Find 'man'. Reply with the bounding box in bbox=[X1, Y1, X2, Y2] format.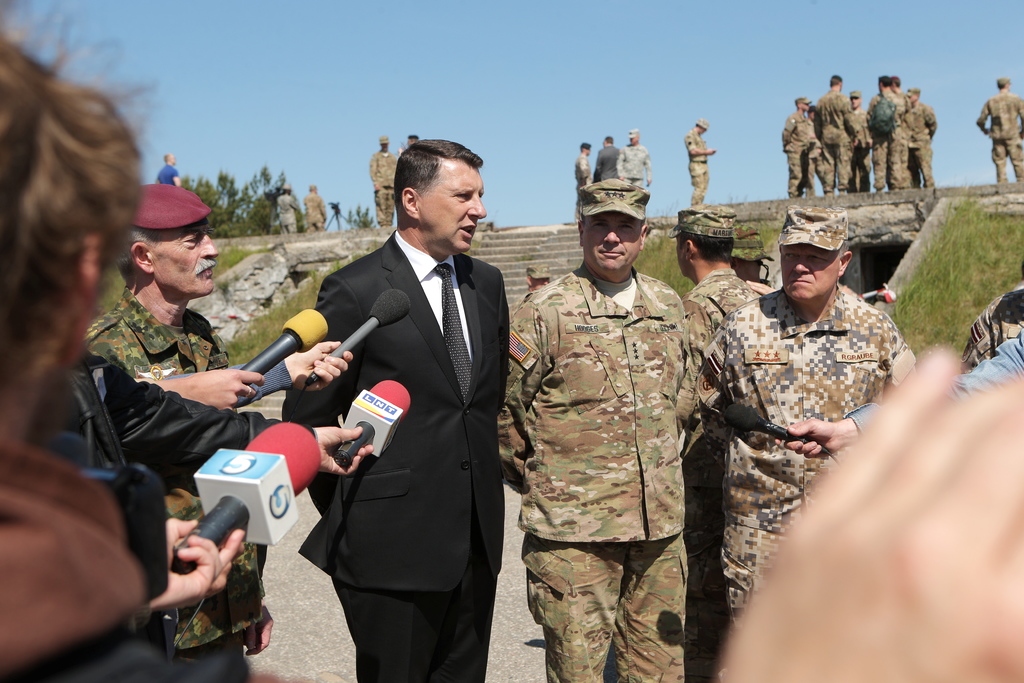
bbox=[672, 205, 753, 679].
